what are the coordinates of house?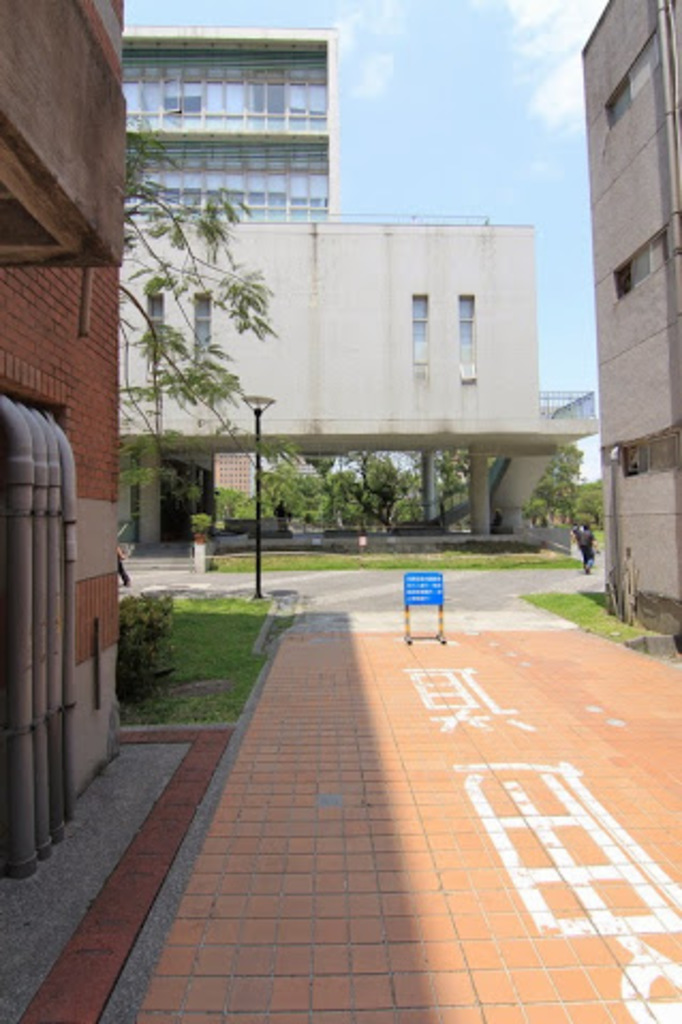
crop(100, 28, 601, 560).
